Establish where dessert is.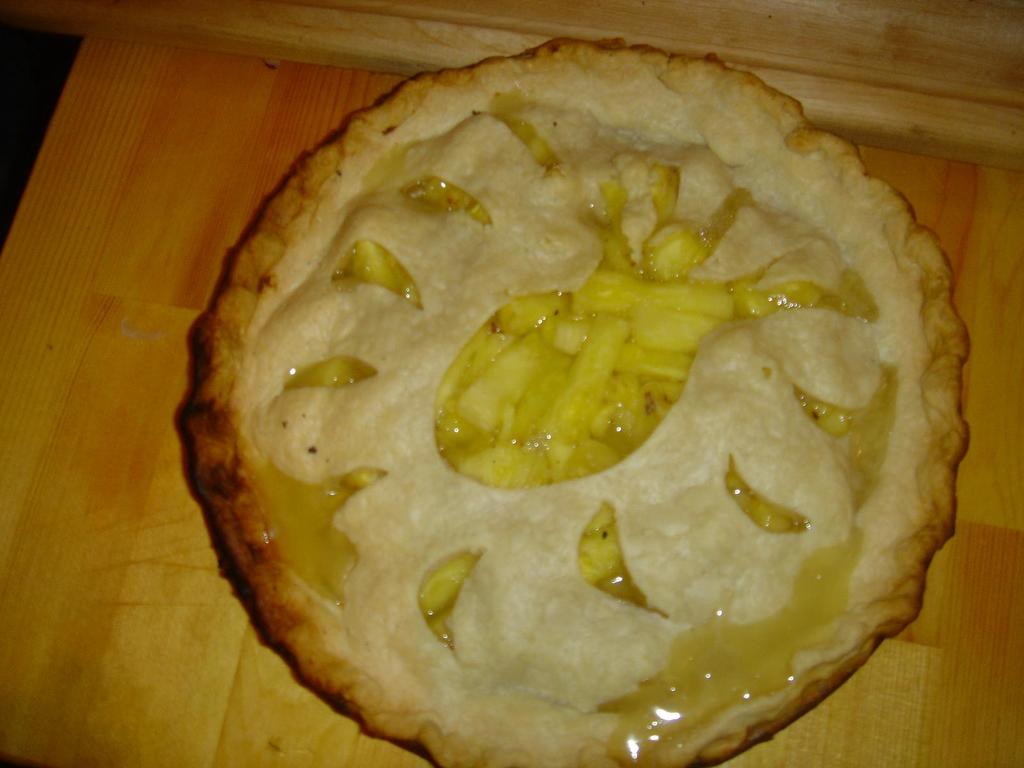
Established at bbox=(184, 58, 947, 767).
